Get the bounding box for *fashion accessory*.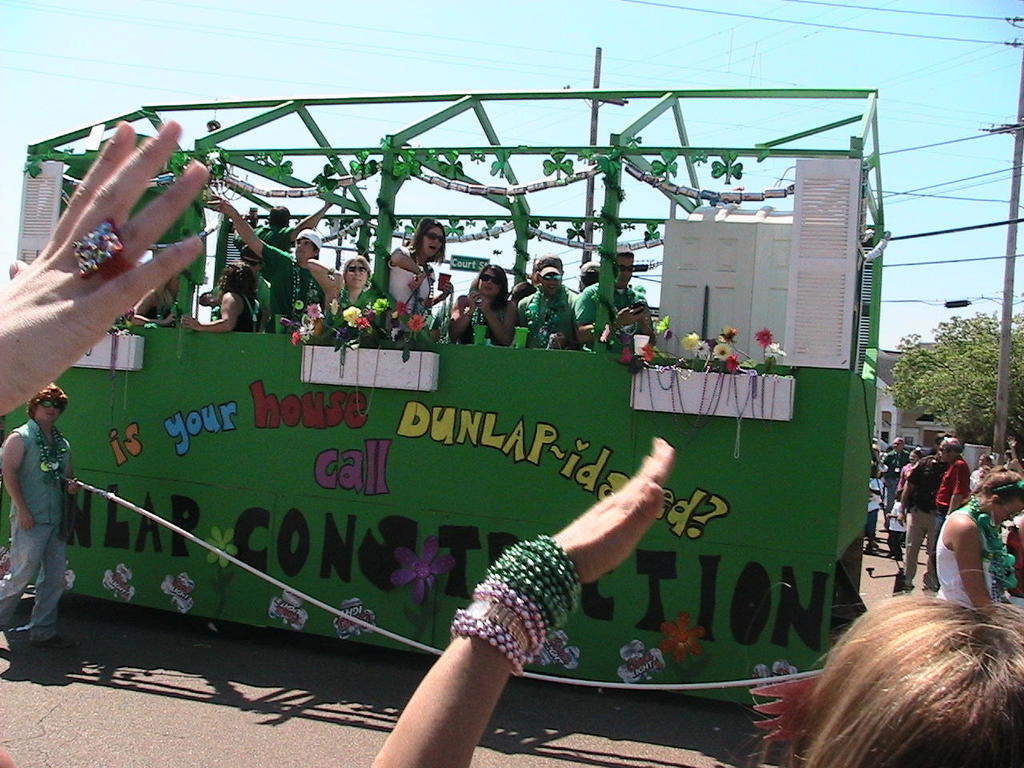
pyautogui.locateOnScreen(35, 428, 69, 483).
